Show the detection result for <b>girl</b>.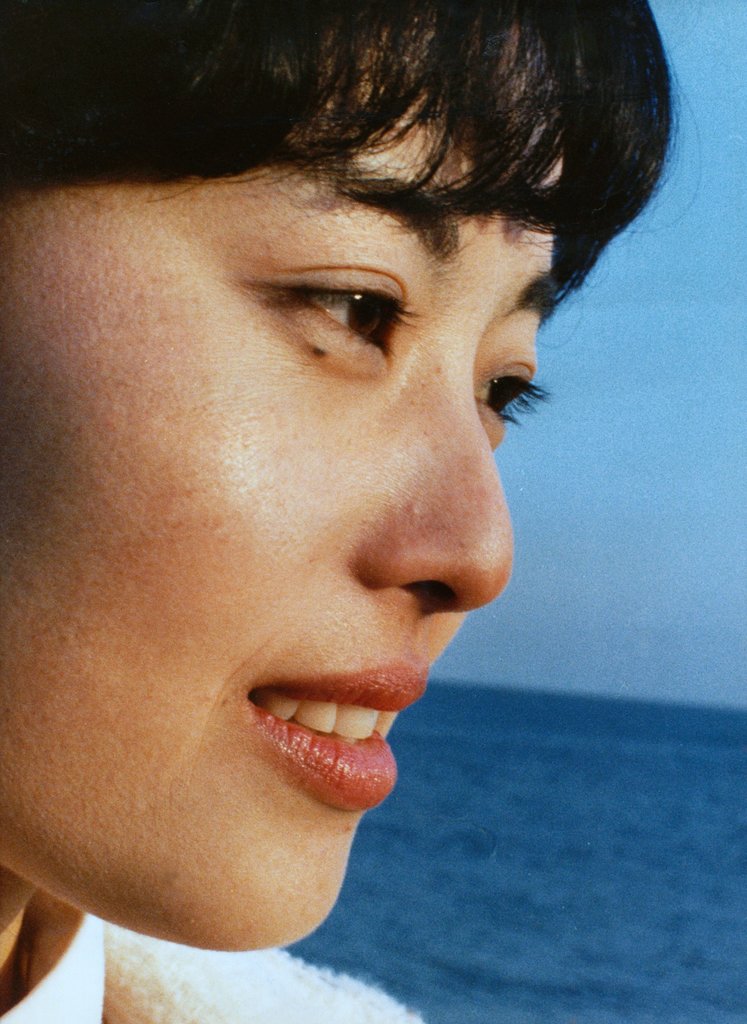
0 3 682 1023.
